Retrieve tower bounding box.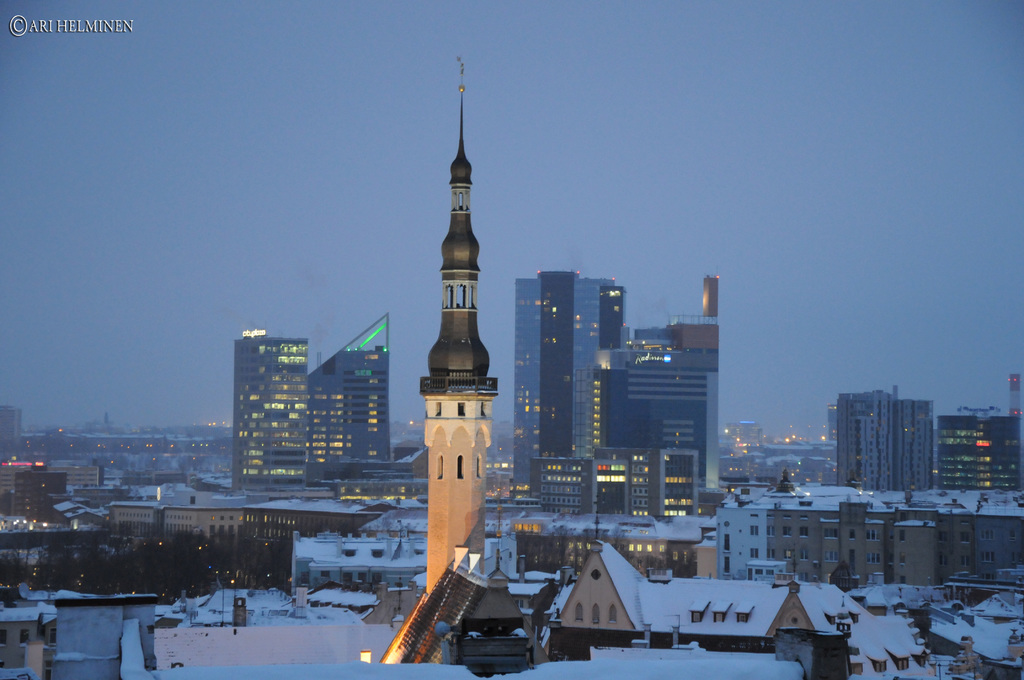
Bounding box: [left=414, top=56, right=500, bottom=593].
